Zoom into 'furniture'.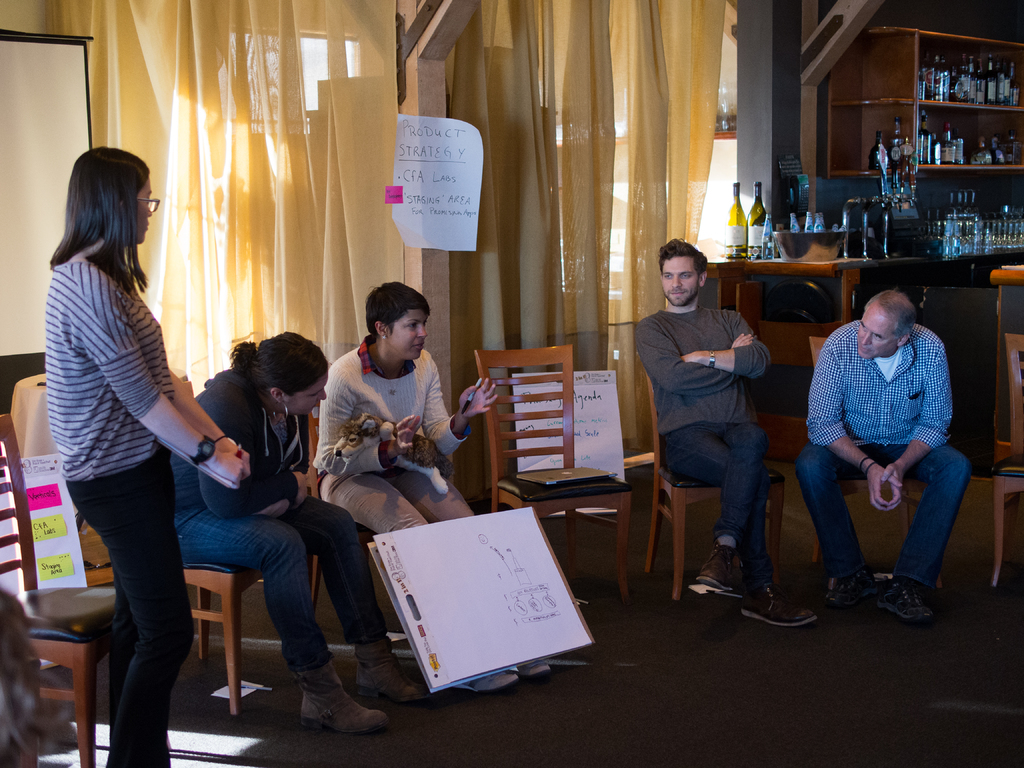
Zoom target: bbox=(989, 332, 1023, 590).
